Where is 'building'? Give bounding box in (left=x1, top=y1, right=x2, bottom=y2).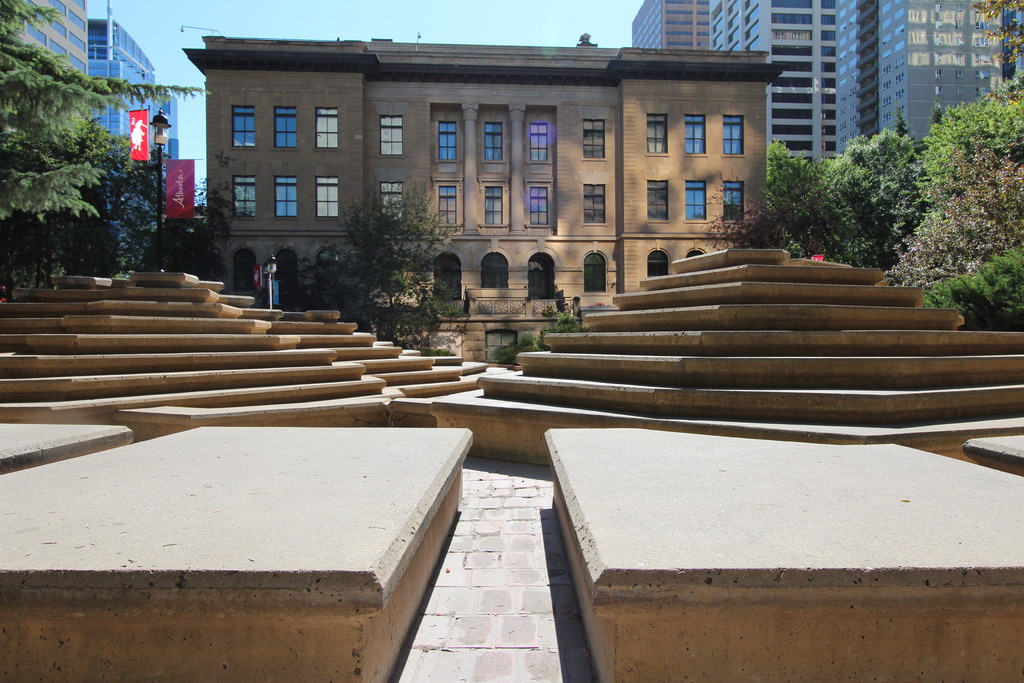
(left=177, top=29, right=791, bottom=362).
